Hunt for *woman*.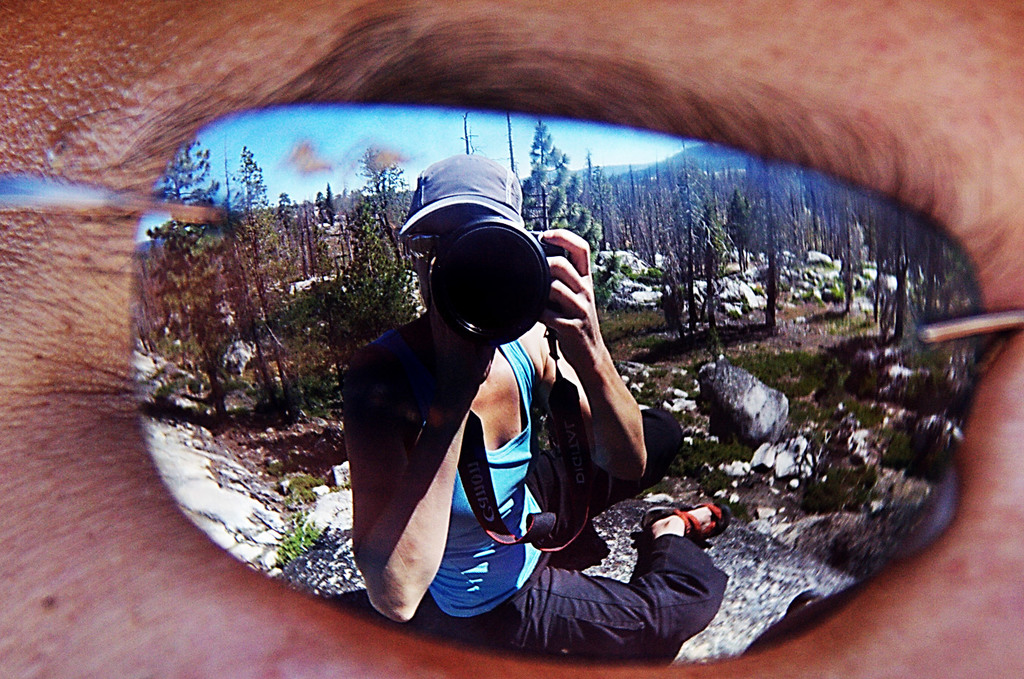
Hunted down at 329:119:849:574.
